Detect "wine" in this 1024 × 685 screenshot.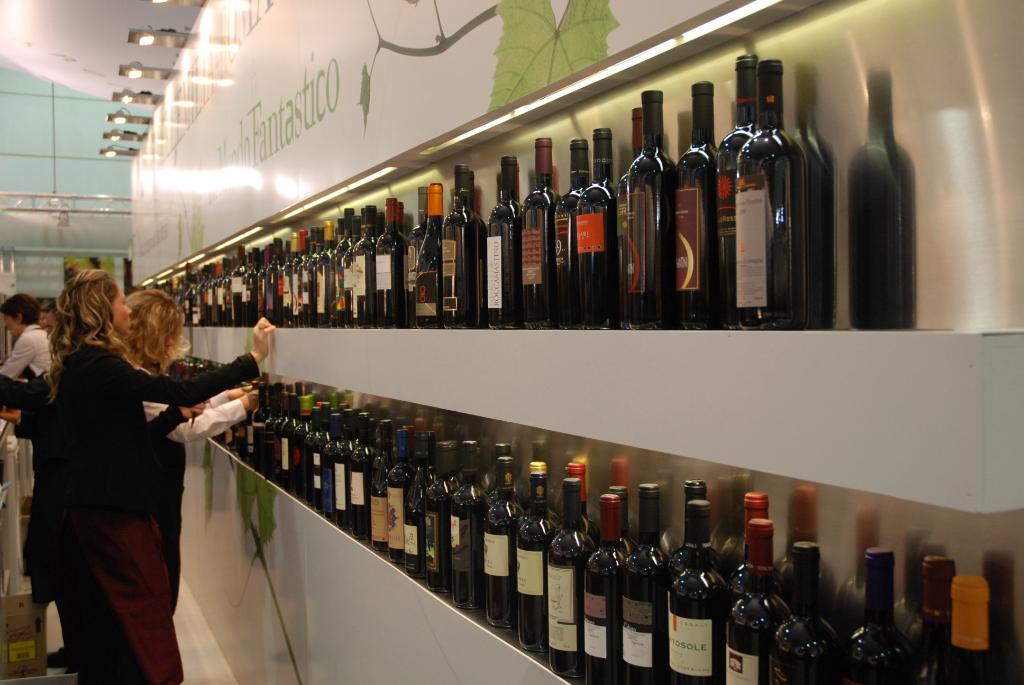
Detection: select_region(401, 428, 422, 575).
